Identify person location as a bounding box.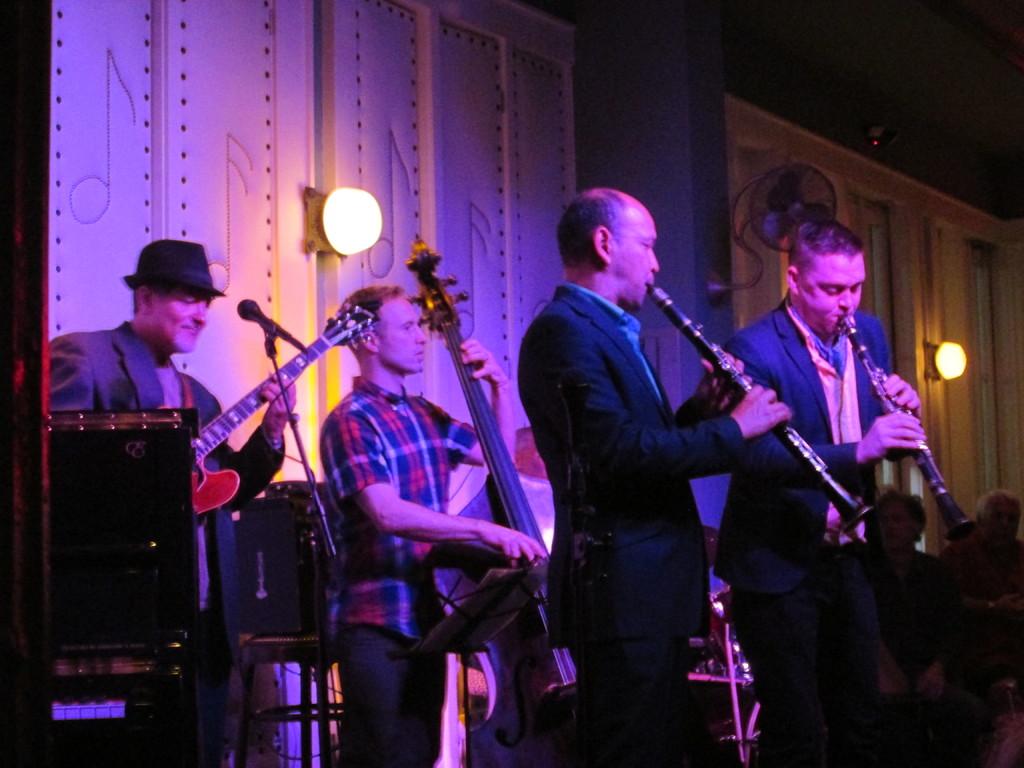
(707,221,930,767).
